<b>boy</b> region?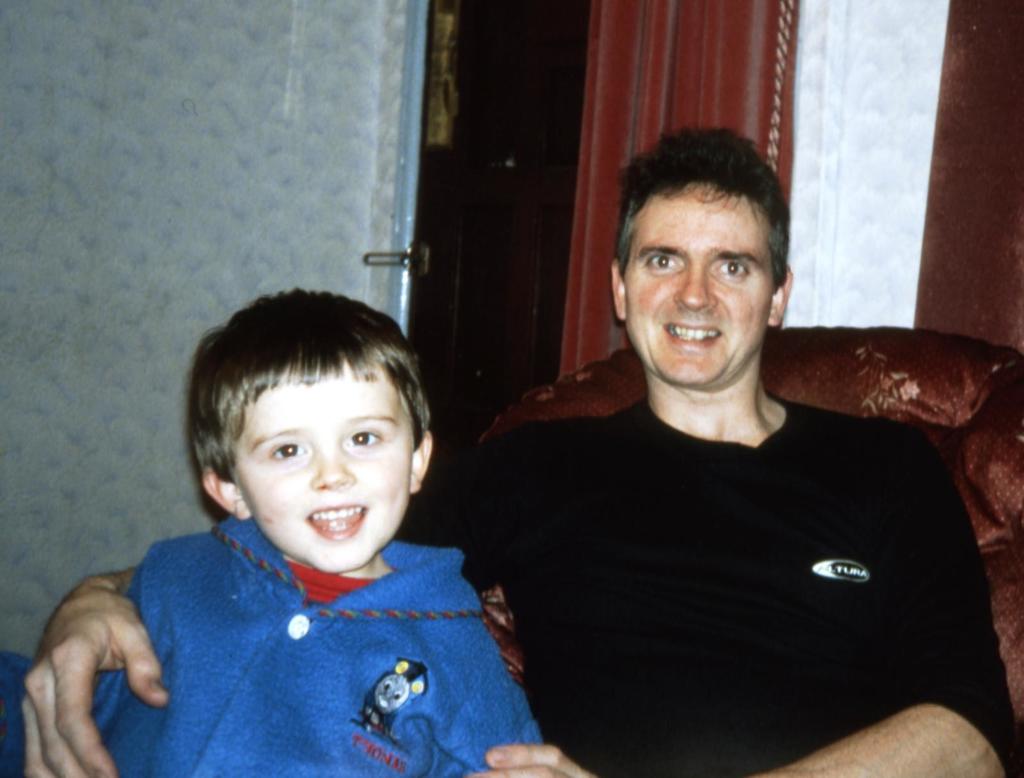
[72,286,535,763]
